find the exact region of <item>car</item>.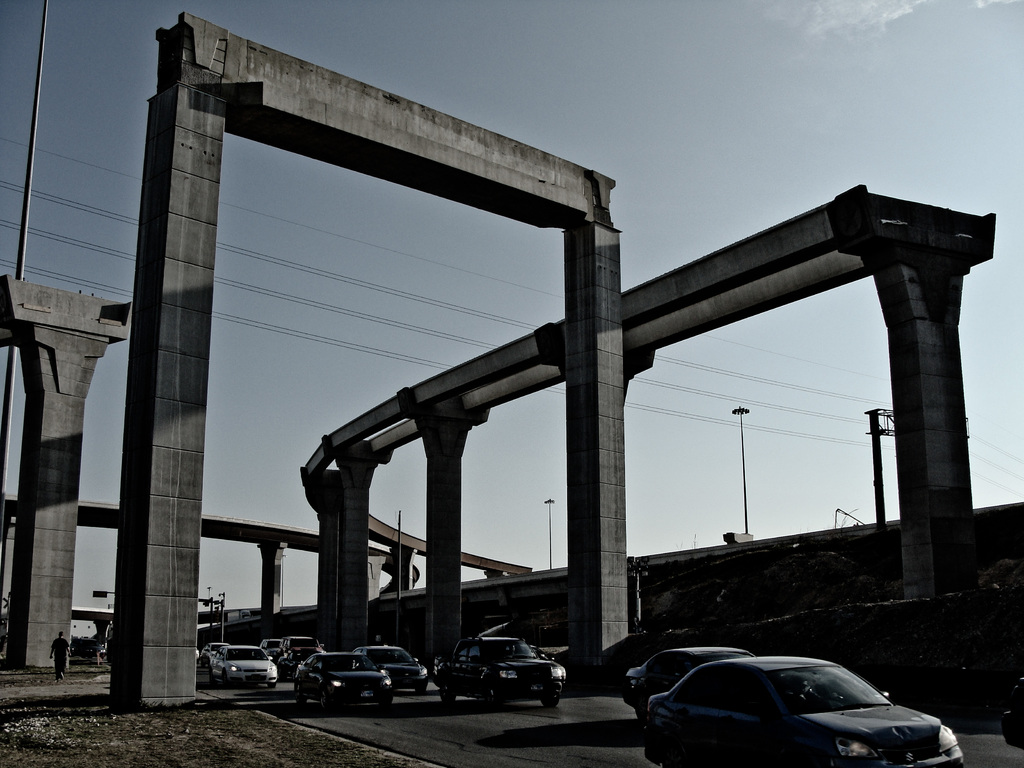
Exact region: [left=286, top=650, right=395, bottom=712].
